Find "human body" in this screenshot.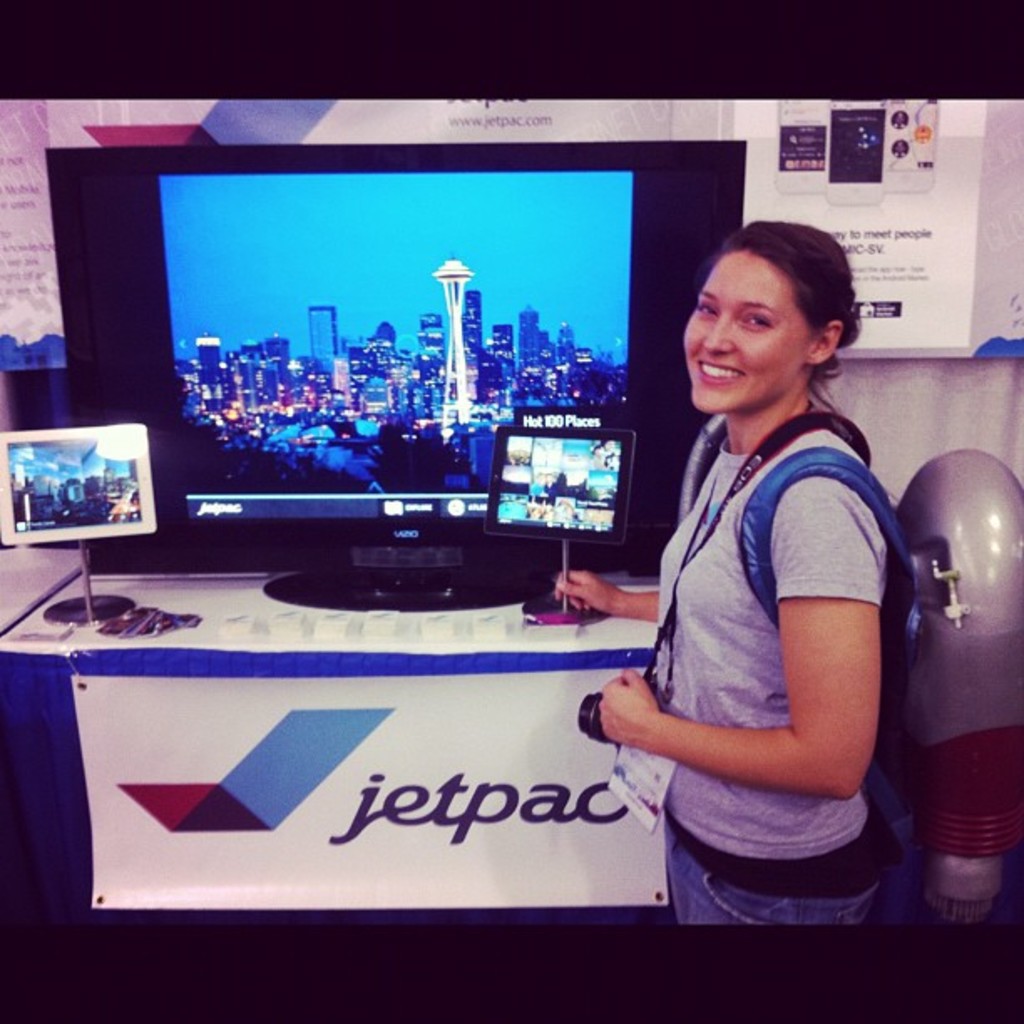
The bounding box for "human body" is region(69, 495, 119, 515).
